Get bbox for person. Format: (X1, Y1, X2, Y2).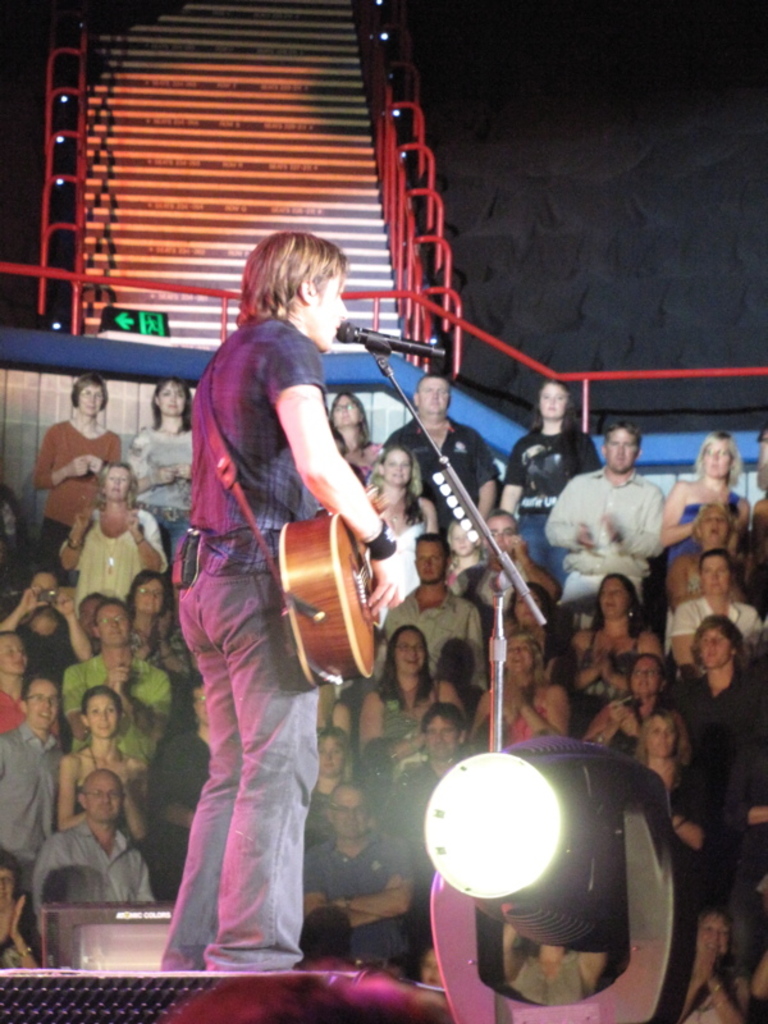
(750, 950, 767, 1004).
